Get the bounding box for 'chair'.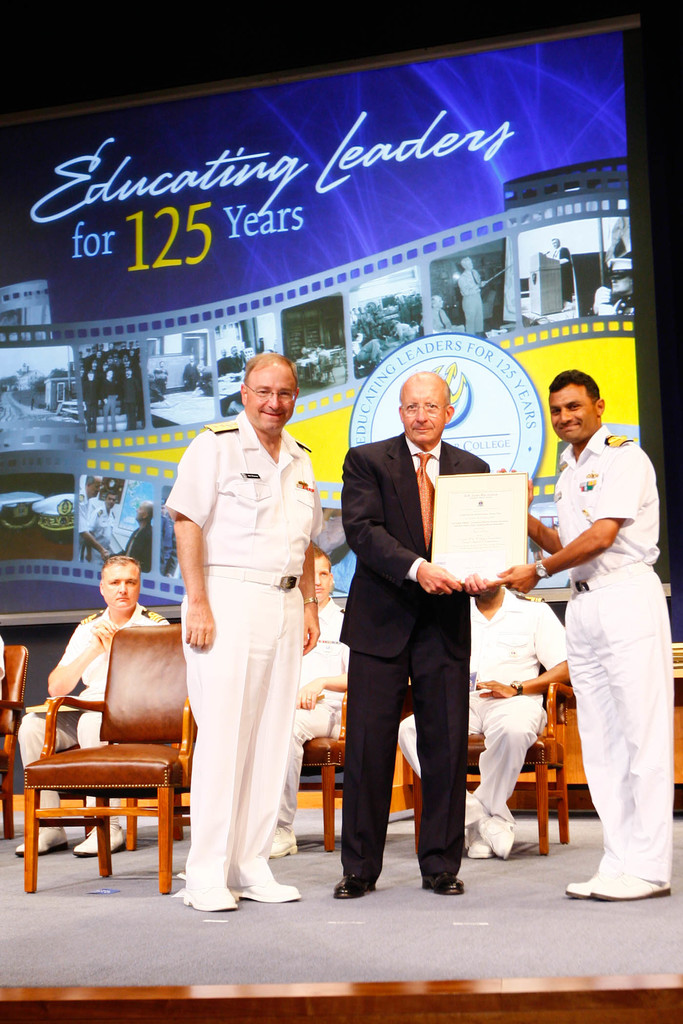
<region>13, 636, 185, 895</region>.
